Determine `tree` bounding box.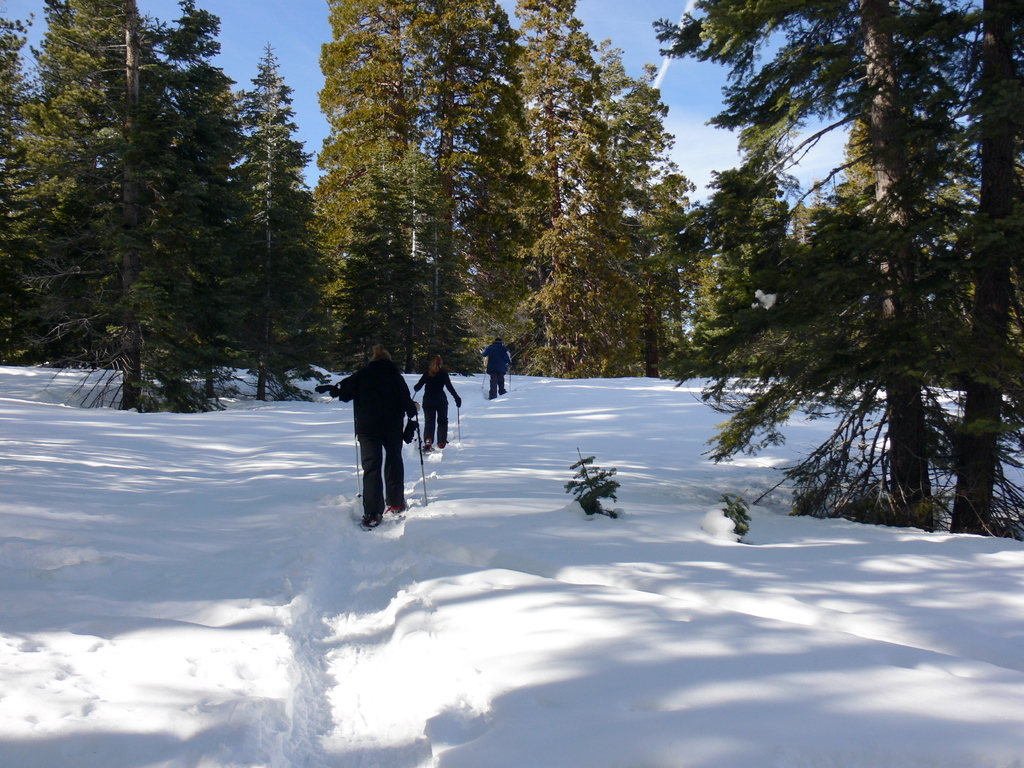
Determined: 682, 152, 800, 372.
